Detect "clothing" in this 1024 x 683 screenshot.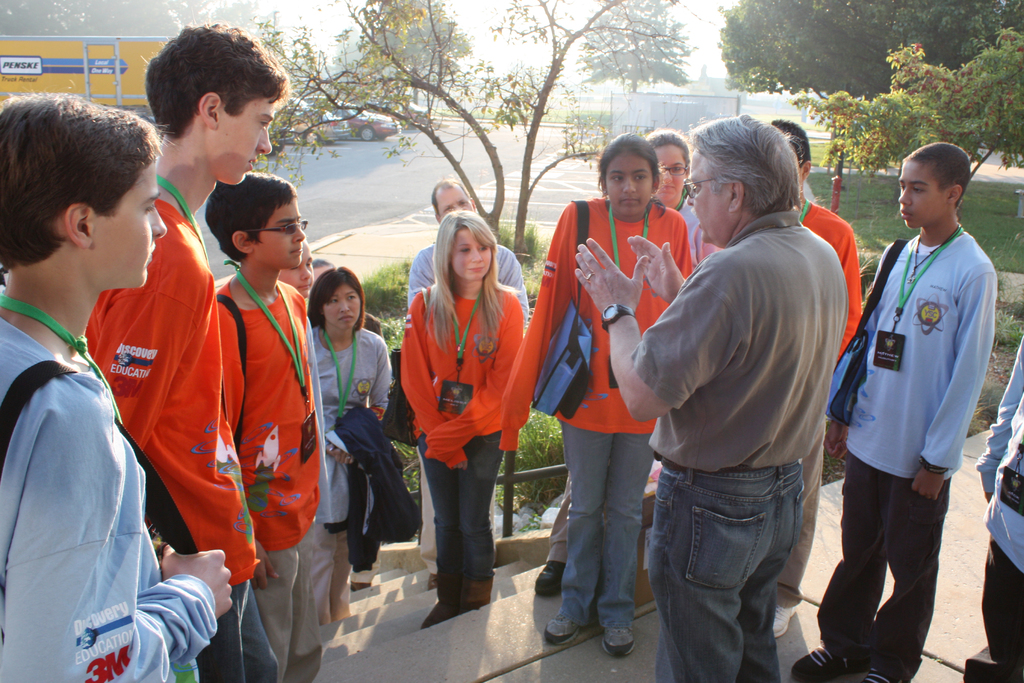
Detection: detection(319, 325, 391, 620).
